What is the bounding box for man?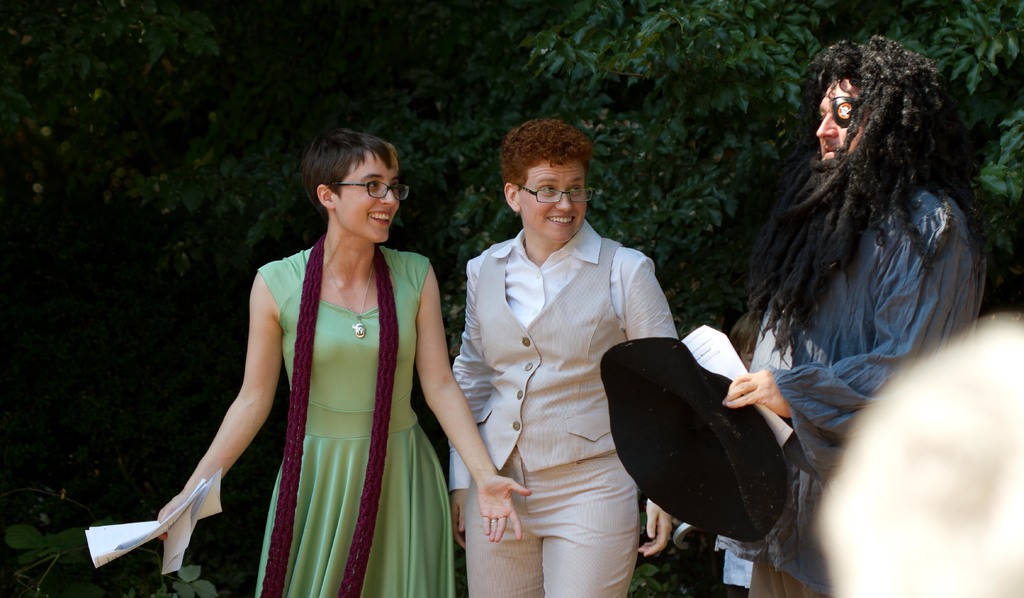
684:36:972:597.
